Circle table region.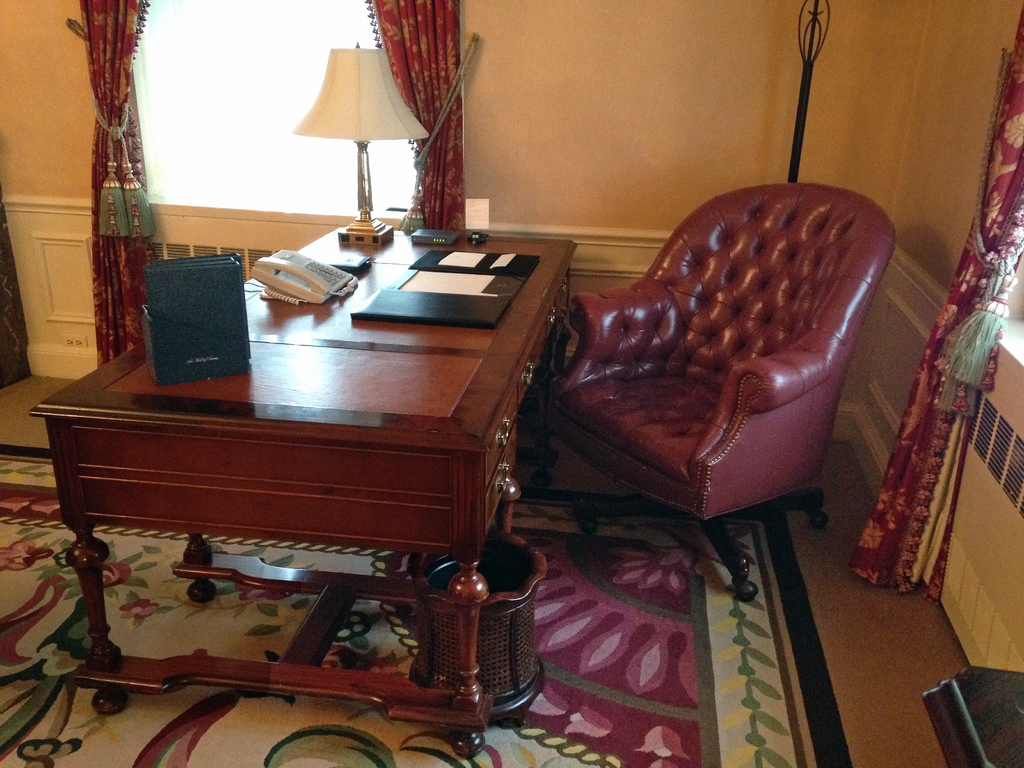
Region: (26, 214, 582, 764).
